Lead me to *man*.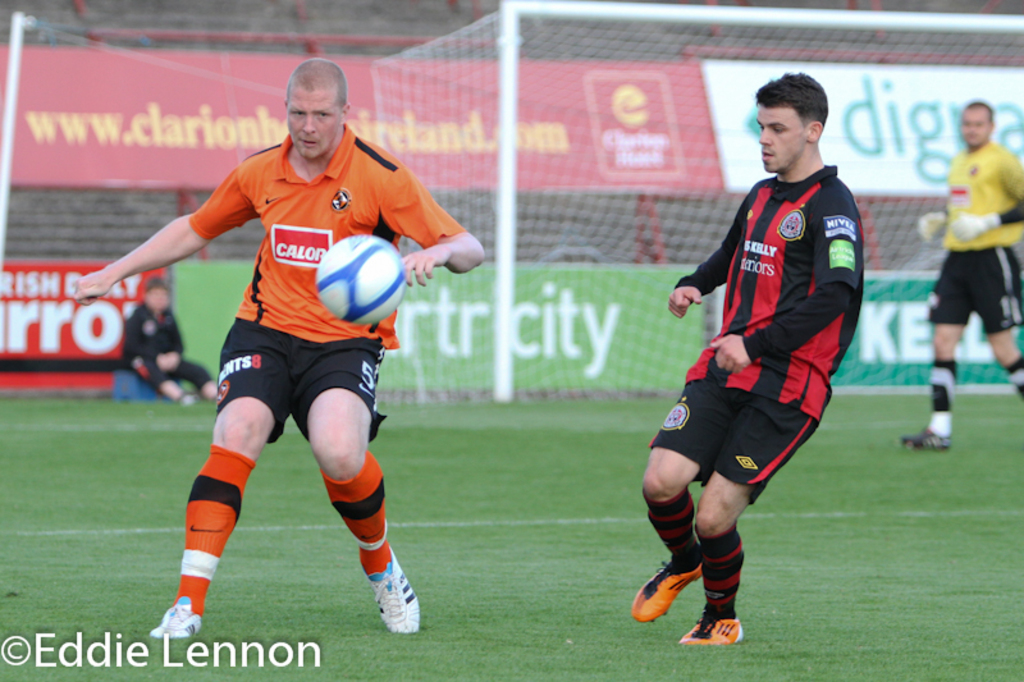
Lead to (x1=72, y1=59, x2=484, y2=641).
